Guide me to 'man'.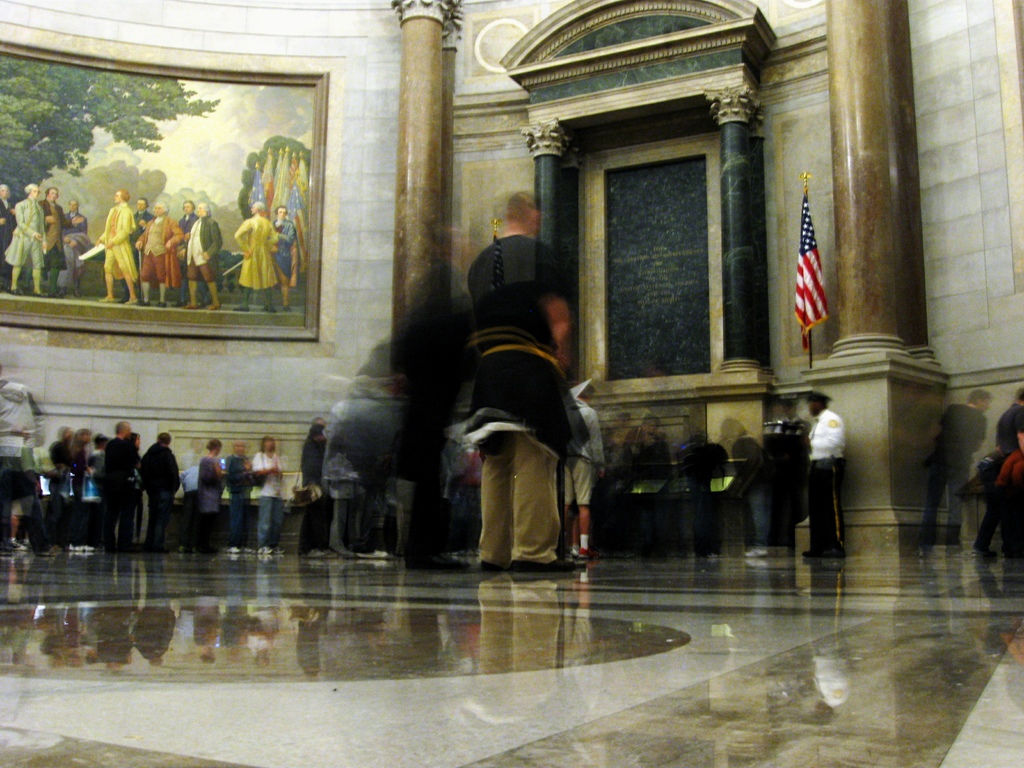
Guidance: detection(227, 199, 277, 317).
